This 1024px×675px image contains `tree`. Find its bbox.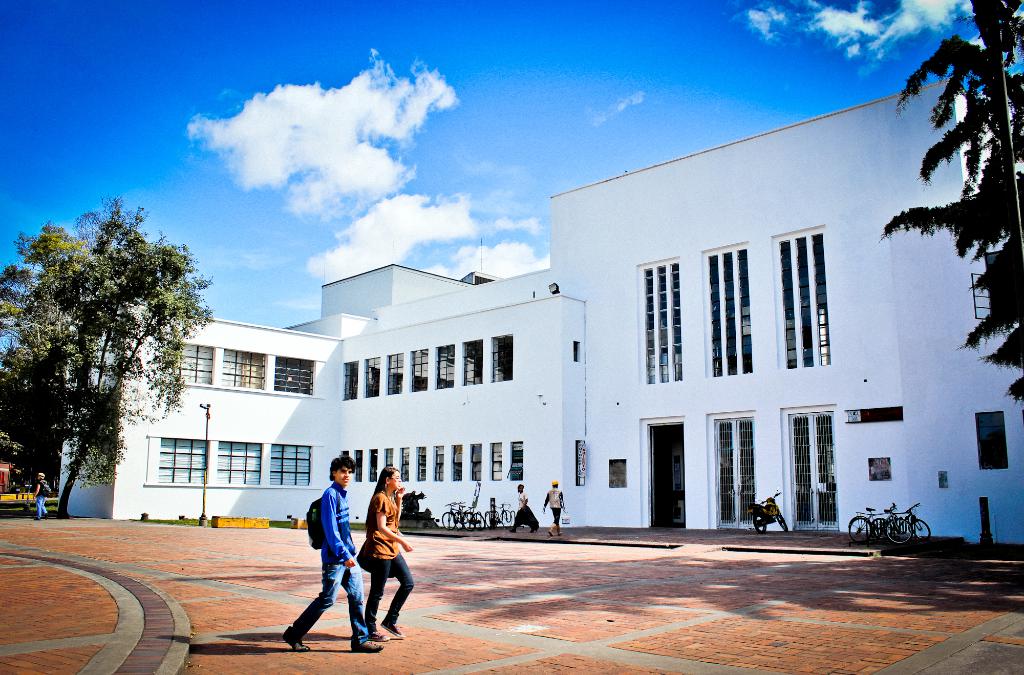
rect(0, 191, 214, 519).
